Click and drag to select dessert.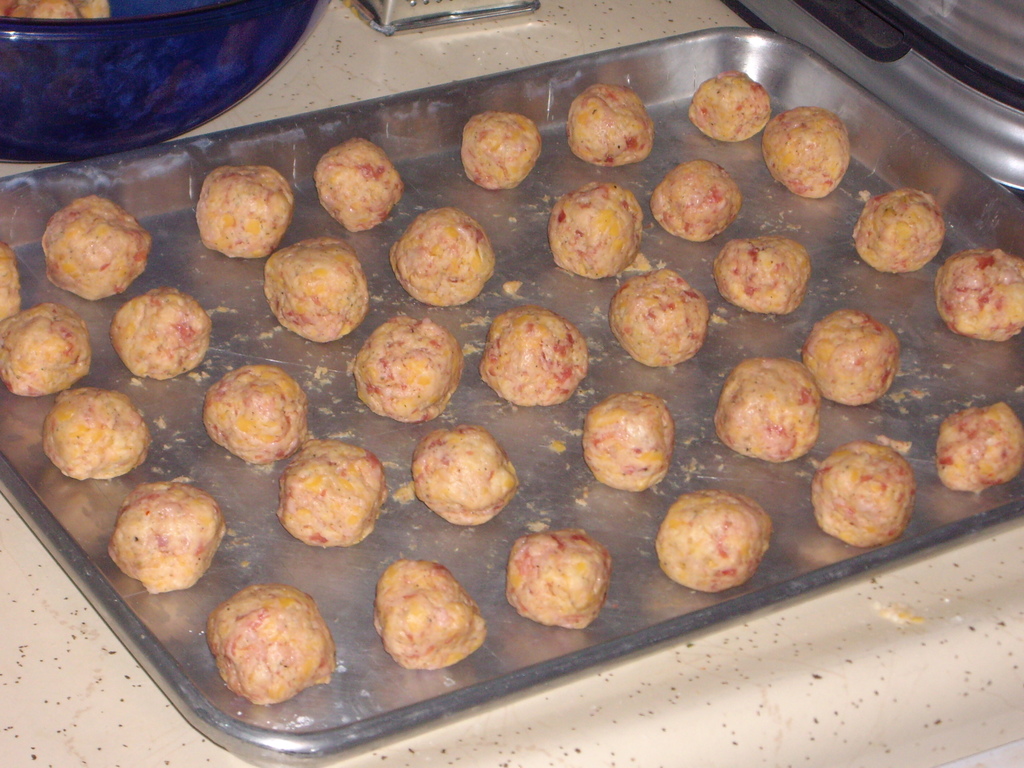
Selection: x1=478, y1=306, x2=589, y2=405.
